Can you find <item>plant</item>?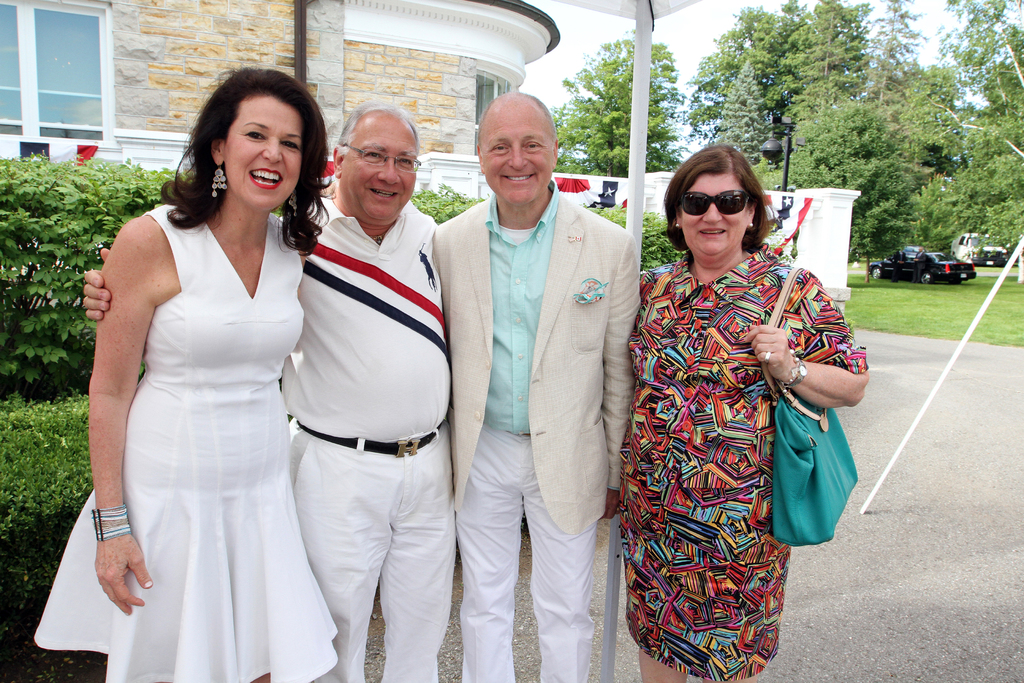
Yes, bounding box: rect(0, 152, 194, 415).
